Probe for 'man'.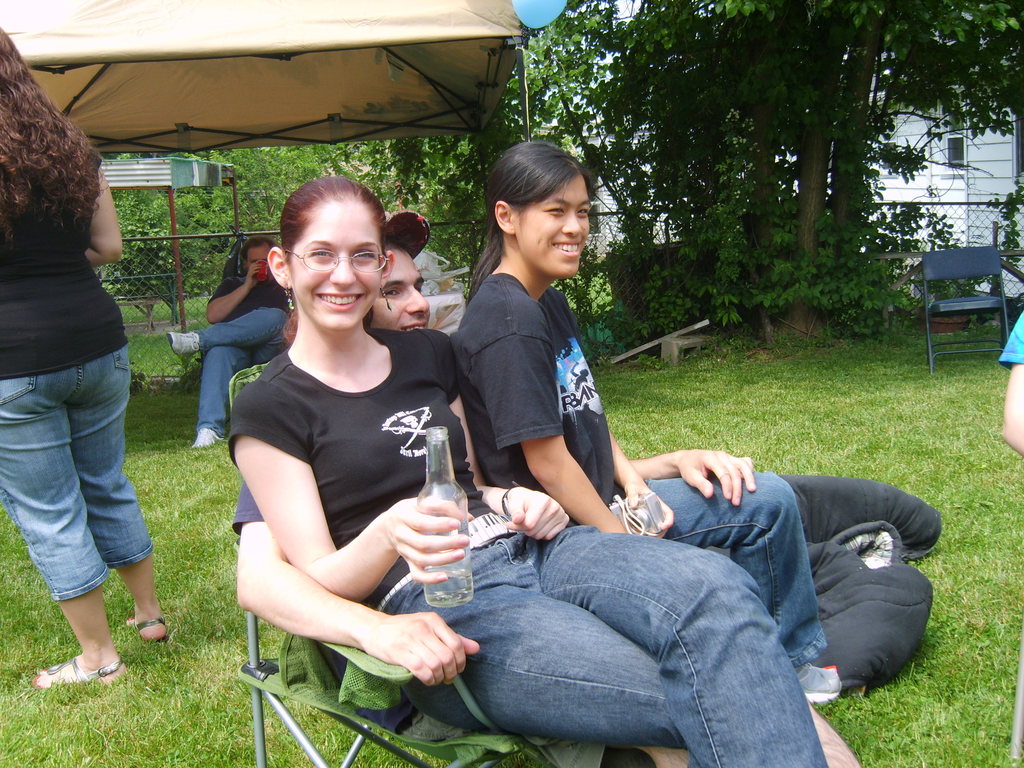
Probe result: region(166, 243, 292, 449).
